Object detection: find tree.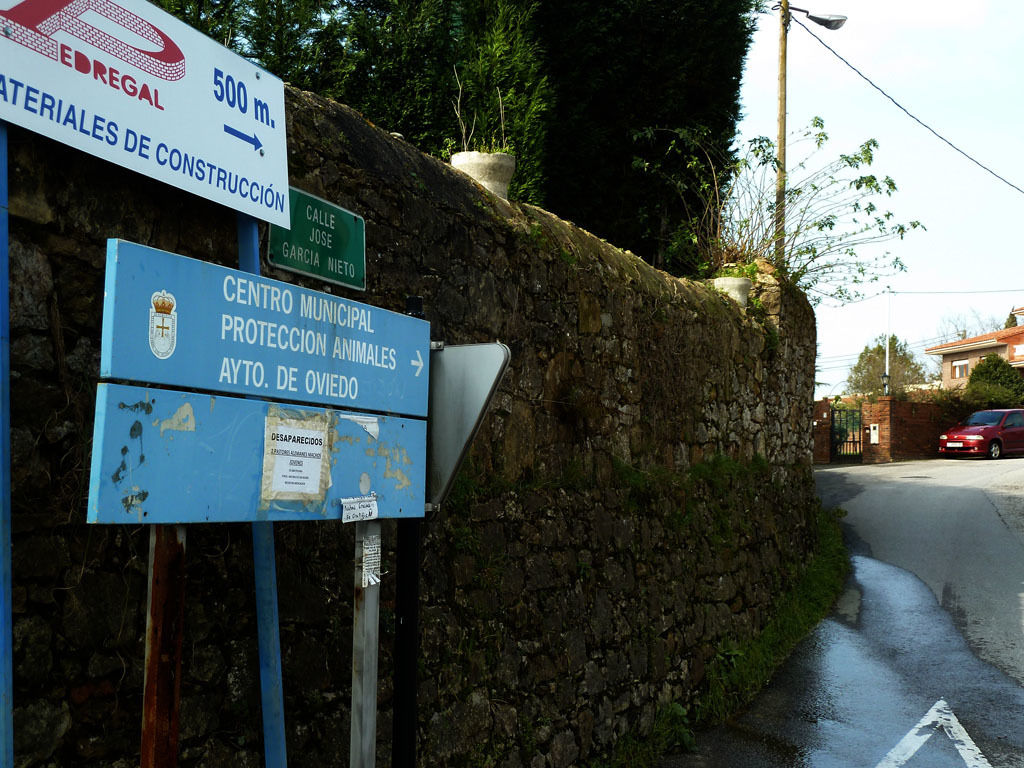
163,0,330,108.
